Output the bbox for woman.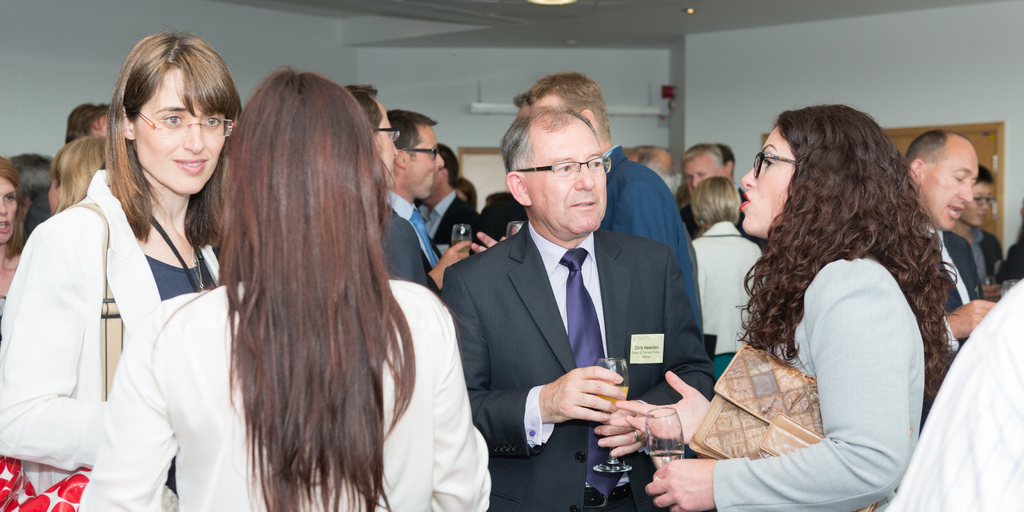
locate(70, 63, 489, 511).
